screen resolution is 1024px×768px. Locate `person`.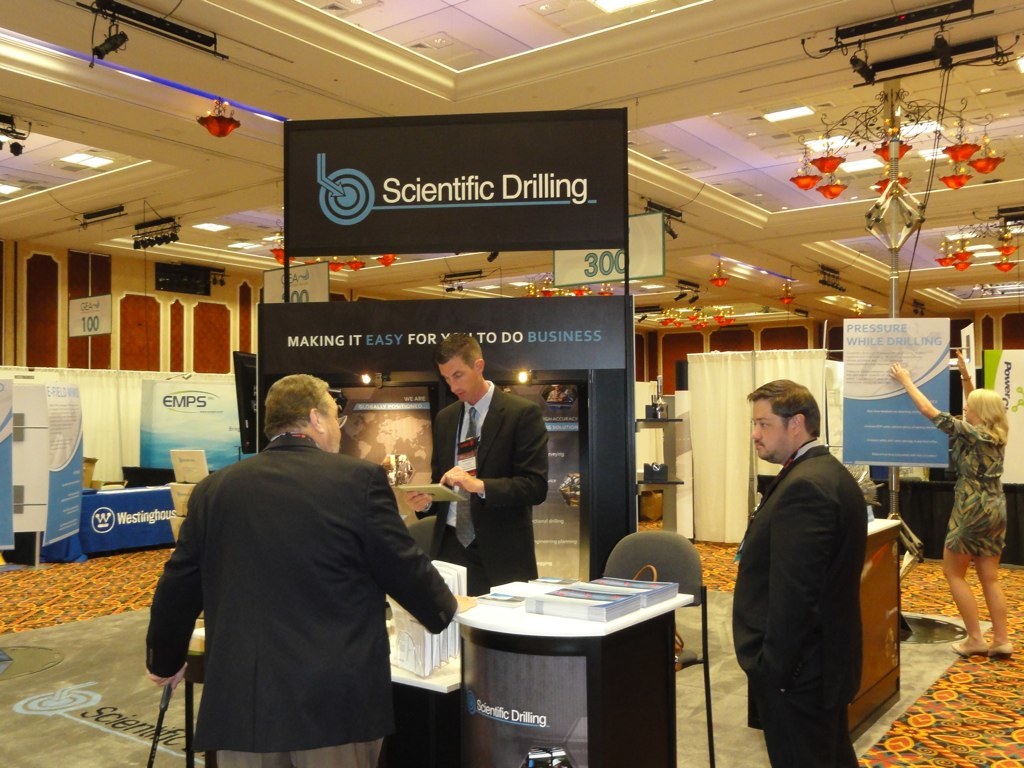
<box>145,373,478,767</box>.
